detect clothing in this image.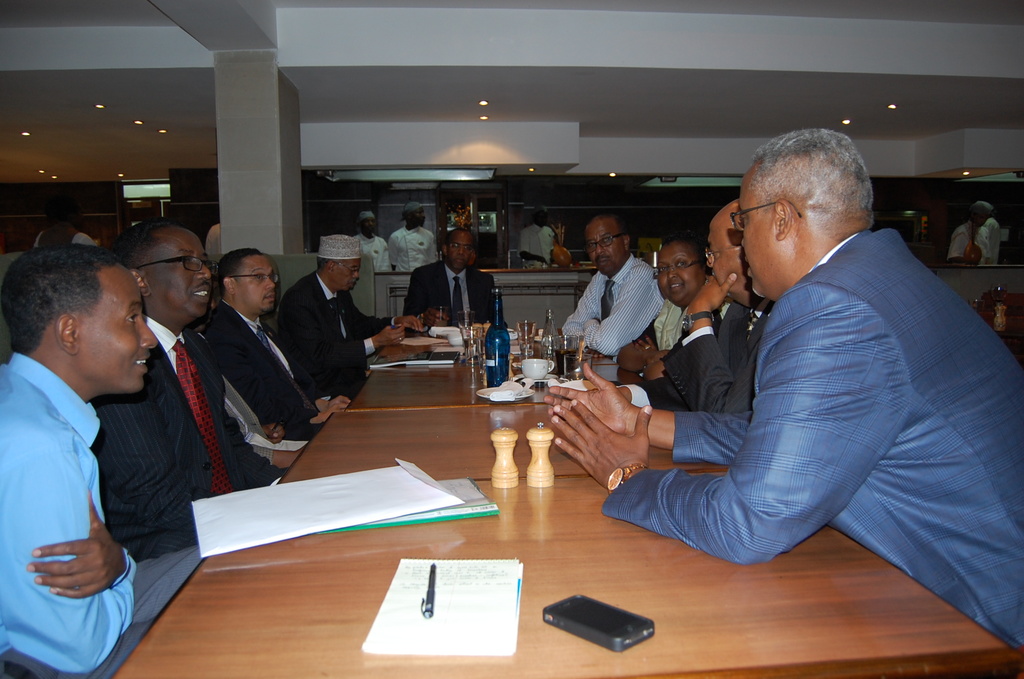
Detection: [left=634, top=278, right=779, bottom=418].
